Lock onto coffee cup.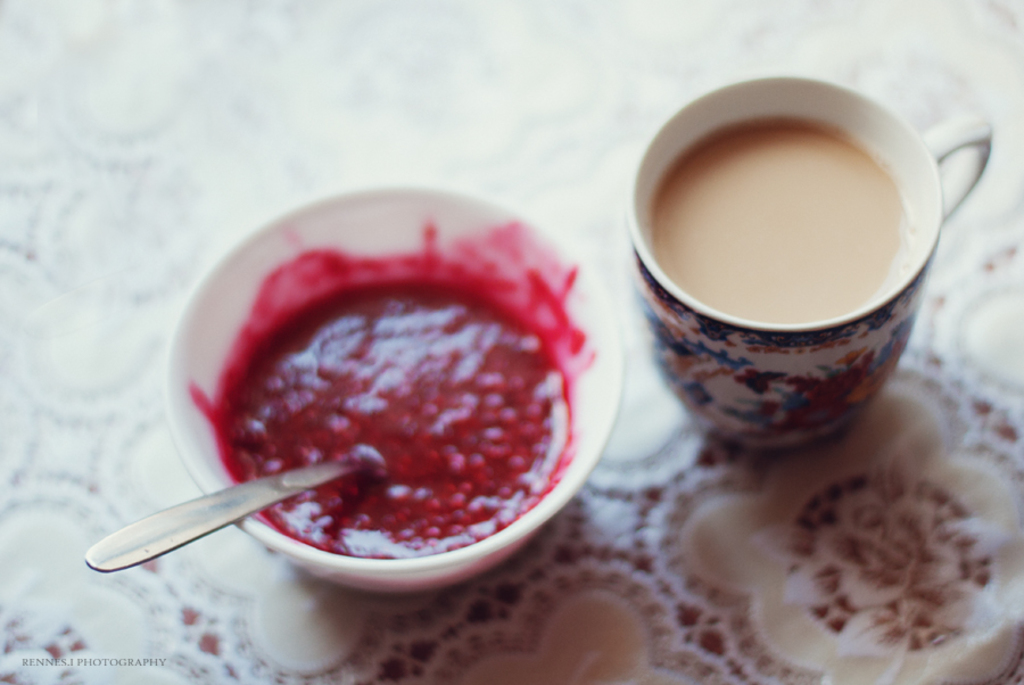
Locked: <region>626, 71, 994, 460</region>.
